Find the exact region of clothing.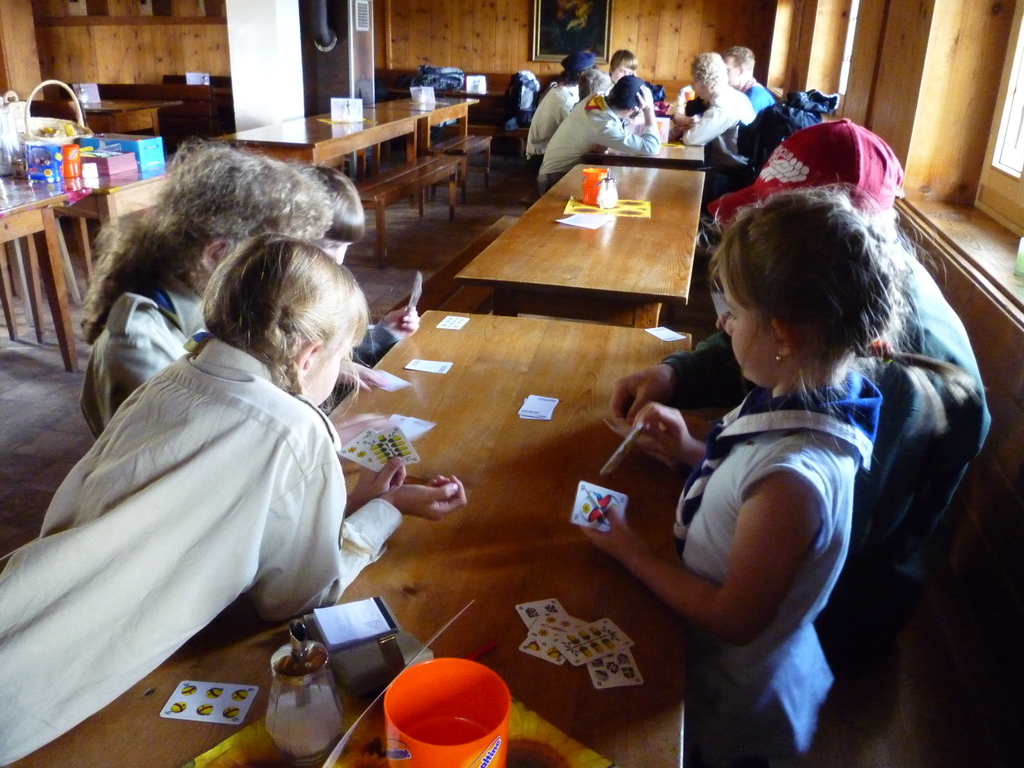
Exact region: 666:371:875:767.
